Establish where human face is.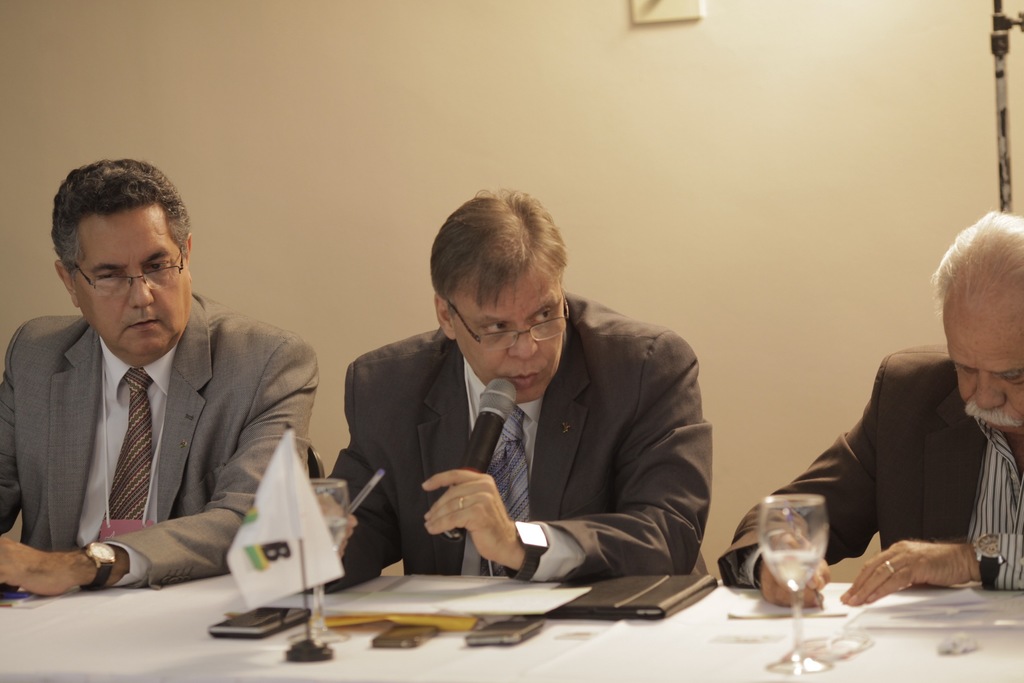
Established at x1=451 y1=267 x2=564 y2=403.
